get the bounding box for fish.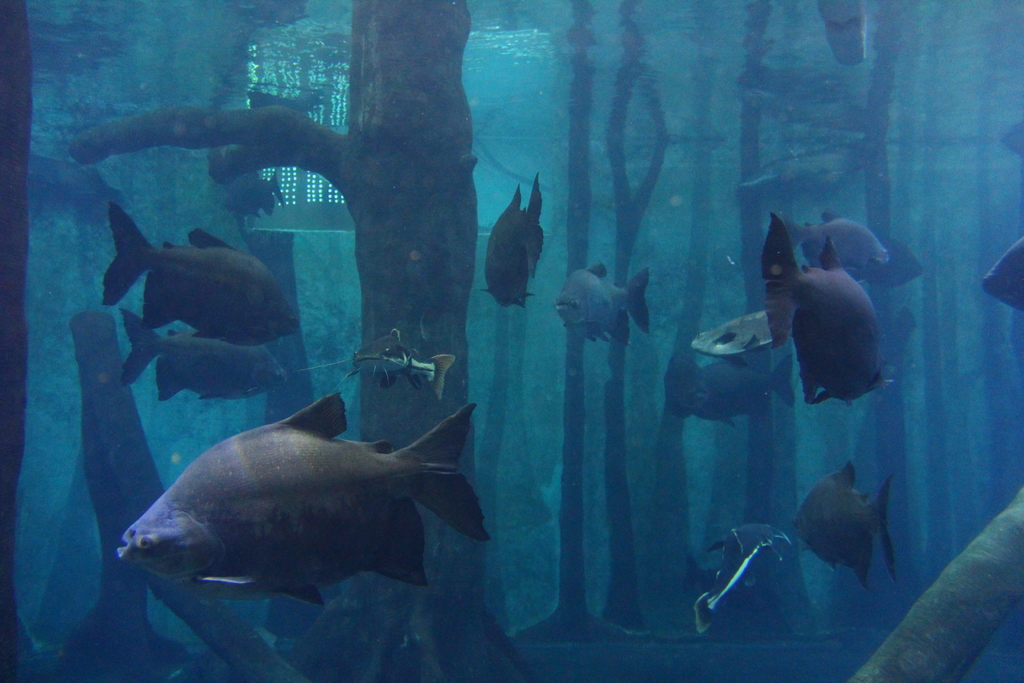
99:195:303:352.
